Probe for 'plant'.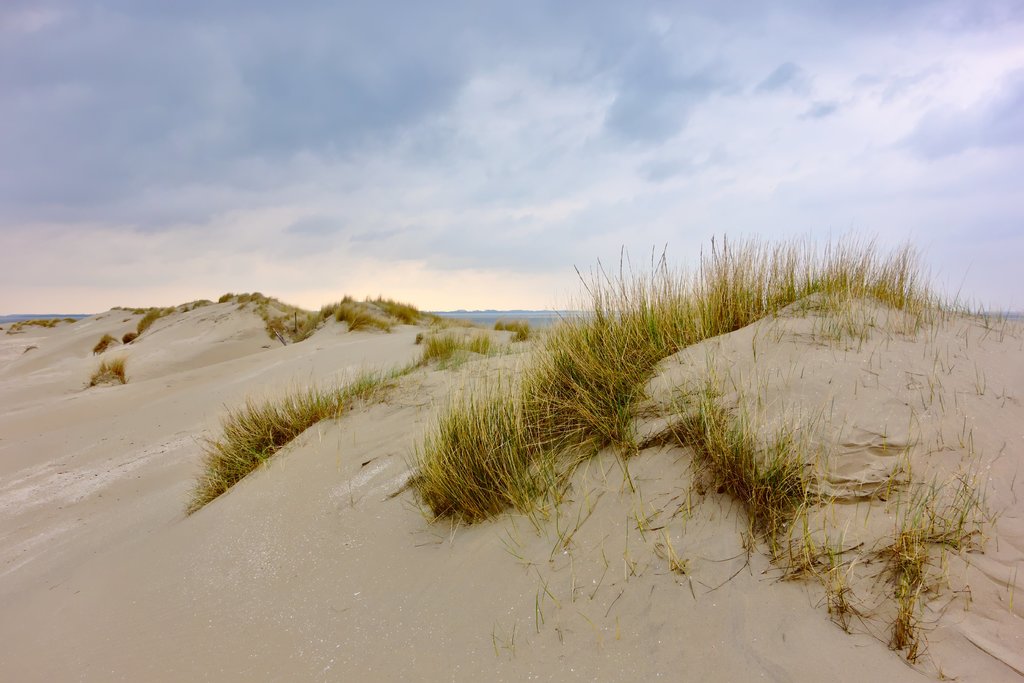
Probe result: {"x1": 84, "y1": 367, "x2": 129, "y2": 383}.
